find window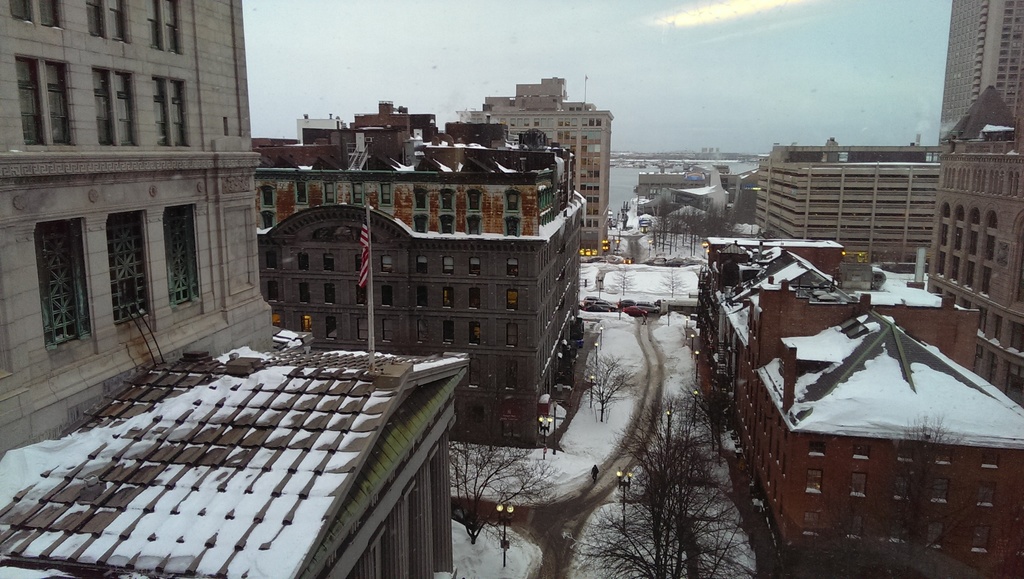
l=264, t=213, r=276, b=229
